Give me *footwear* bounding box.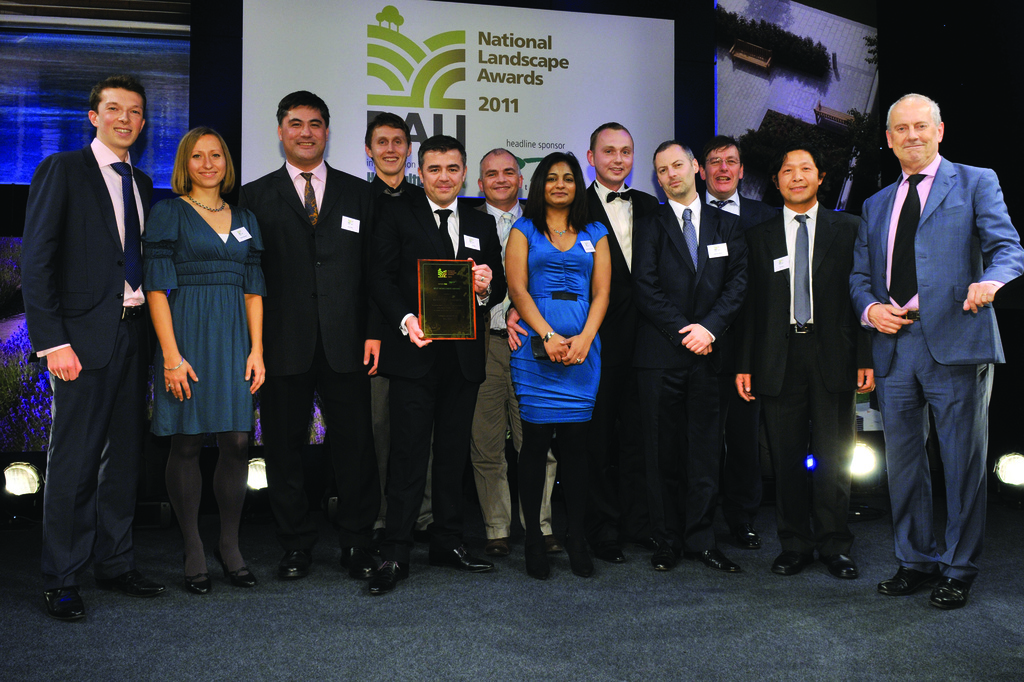
<box>637,532,664,572</box>.
